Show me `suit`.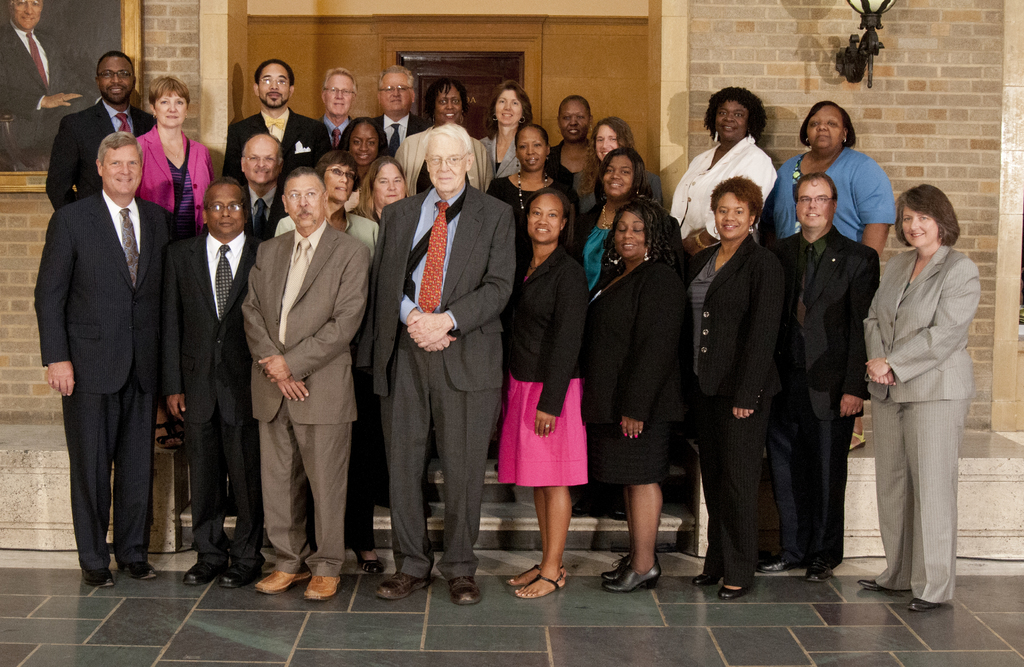
`suit` is here: <bbox>45, 100, 166, 604</bbox>.
